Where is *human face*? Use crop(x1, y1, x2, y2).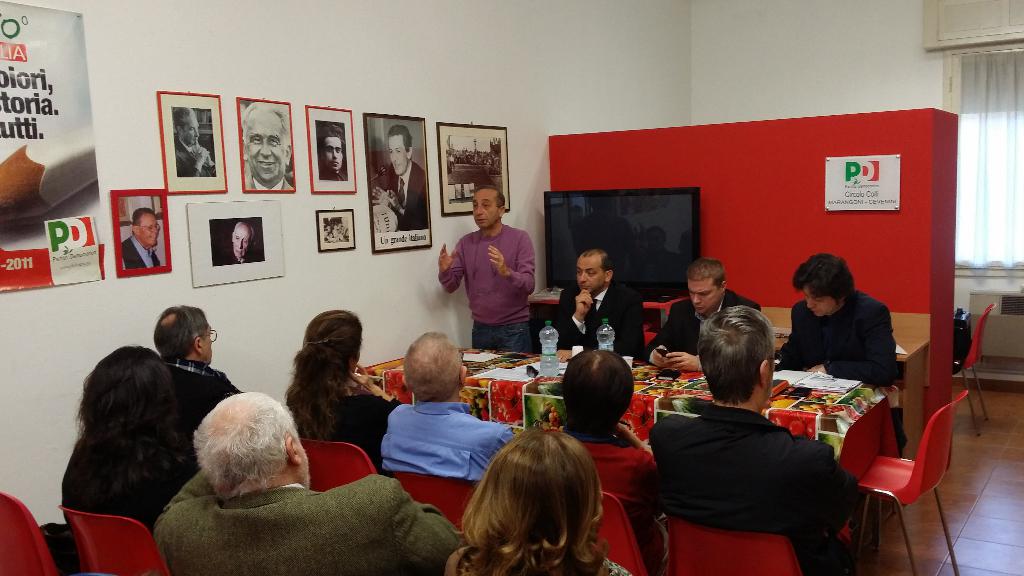
crop(250, 119, 286, 188).
